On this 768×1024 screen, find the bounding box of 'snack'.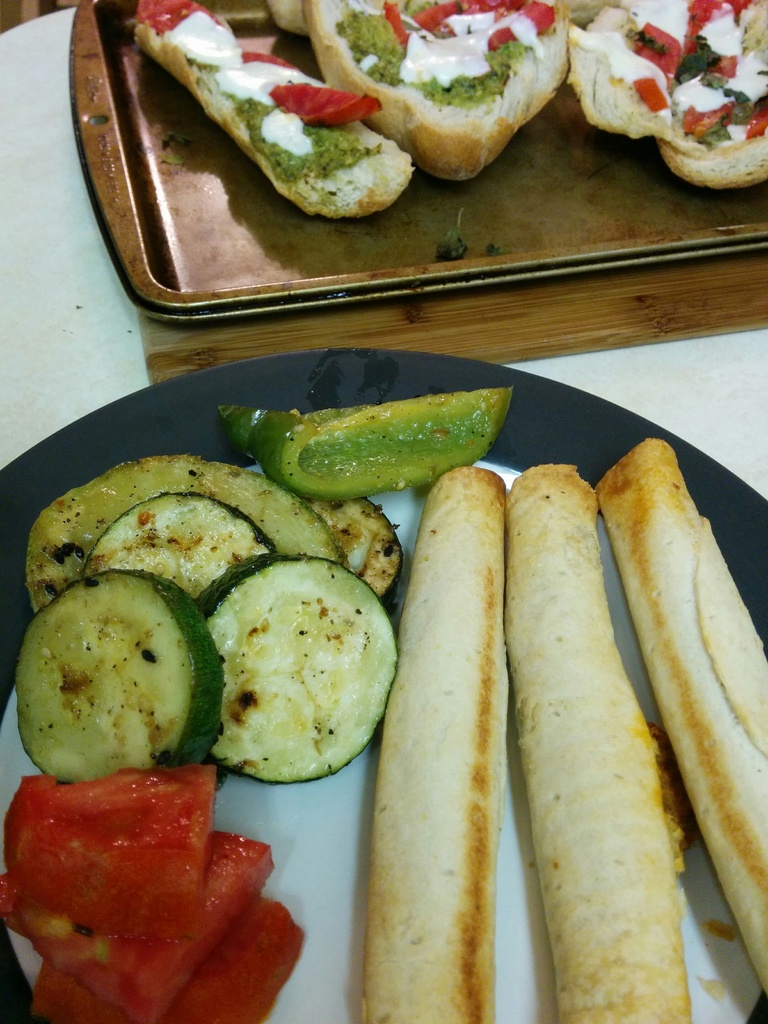
Bounding box: rect(602, 436, 767, 984).
